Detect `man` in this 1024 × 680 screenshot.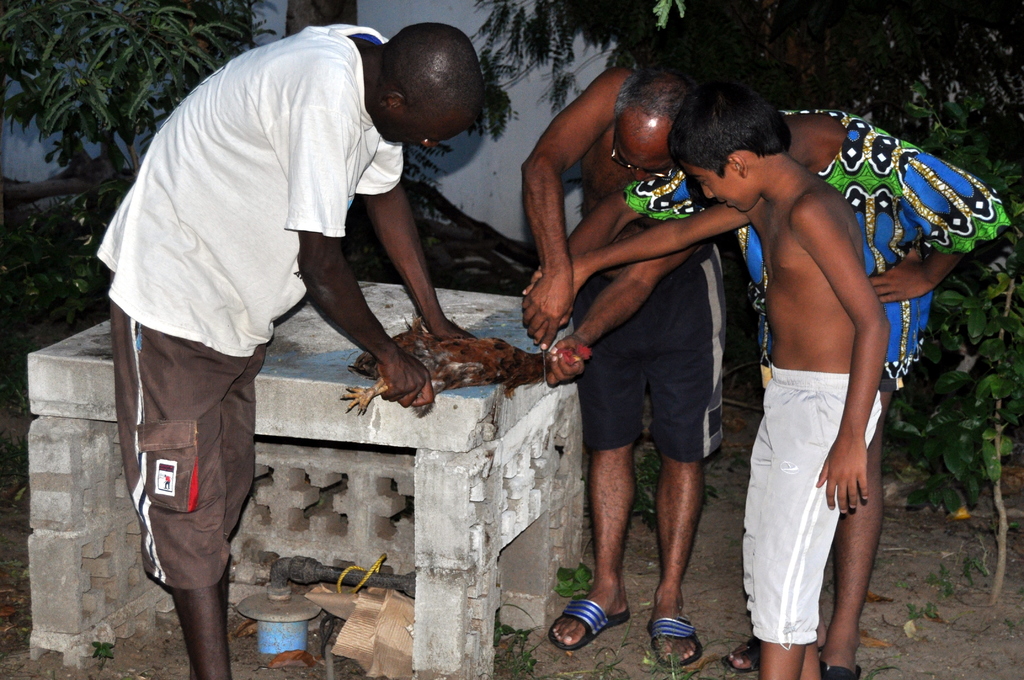
Detection: crop(519, 56, 724, 670).
